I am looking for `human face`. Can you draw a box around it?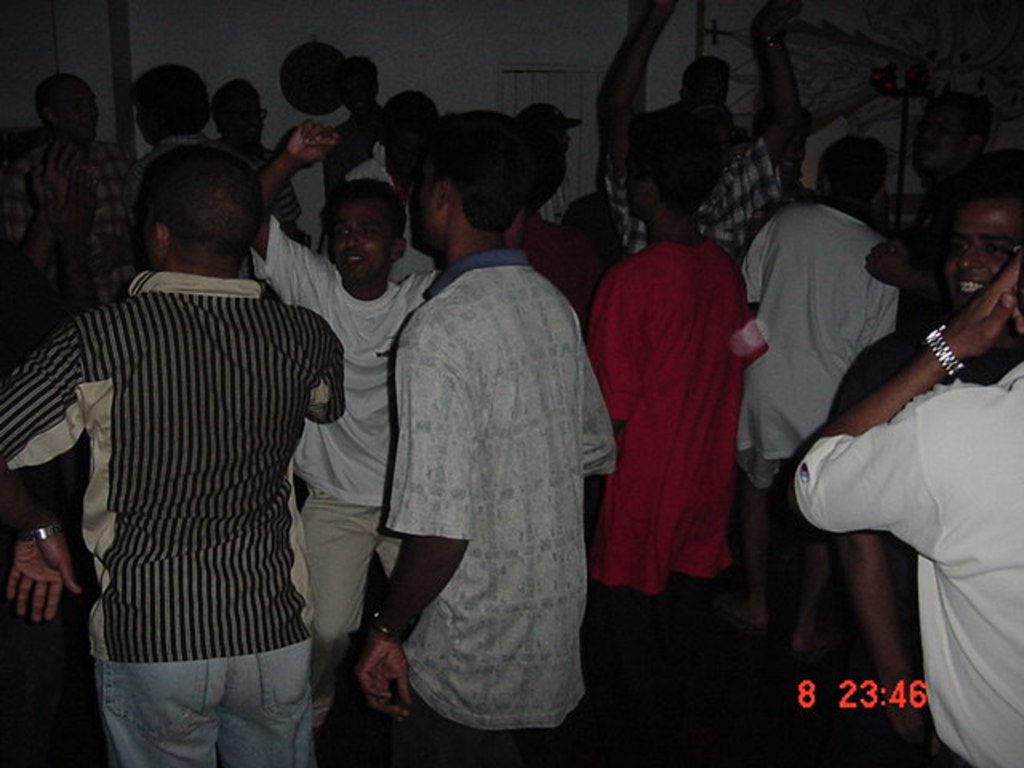
Sure, the bounding box is detection(949, 198, 1021, 309).
